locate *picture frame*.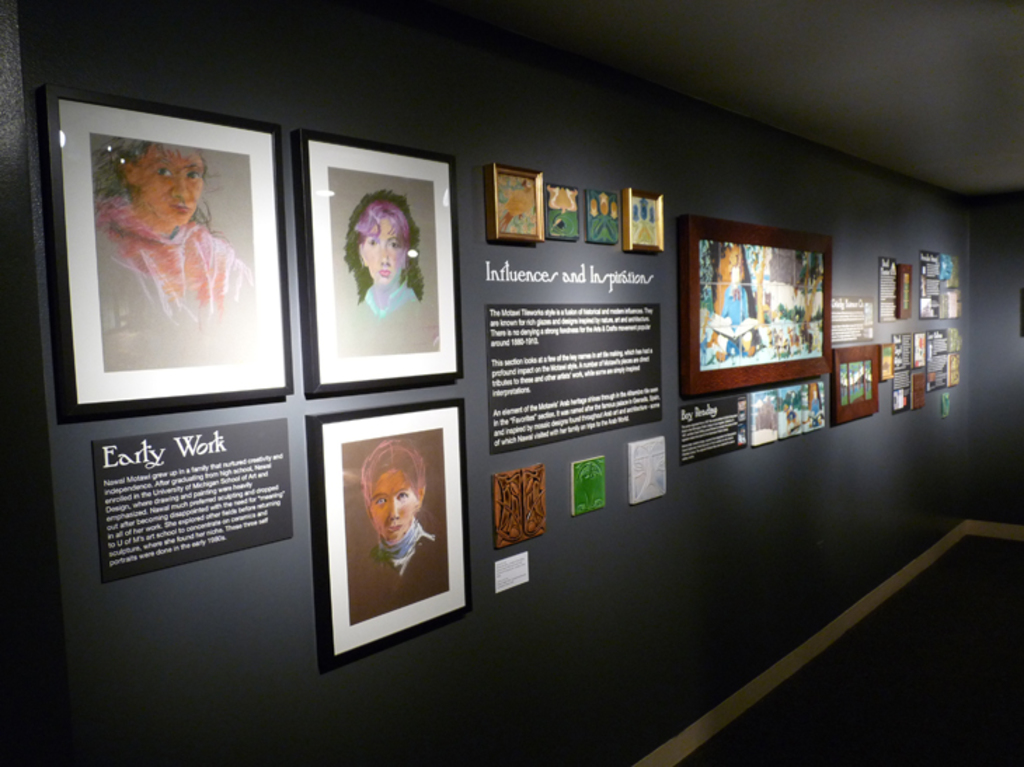
Bounding box: locate(680, 216, 830, 395).
